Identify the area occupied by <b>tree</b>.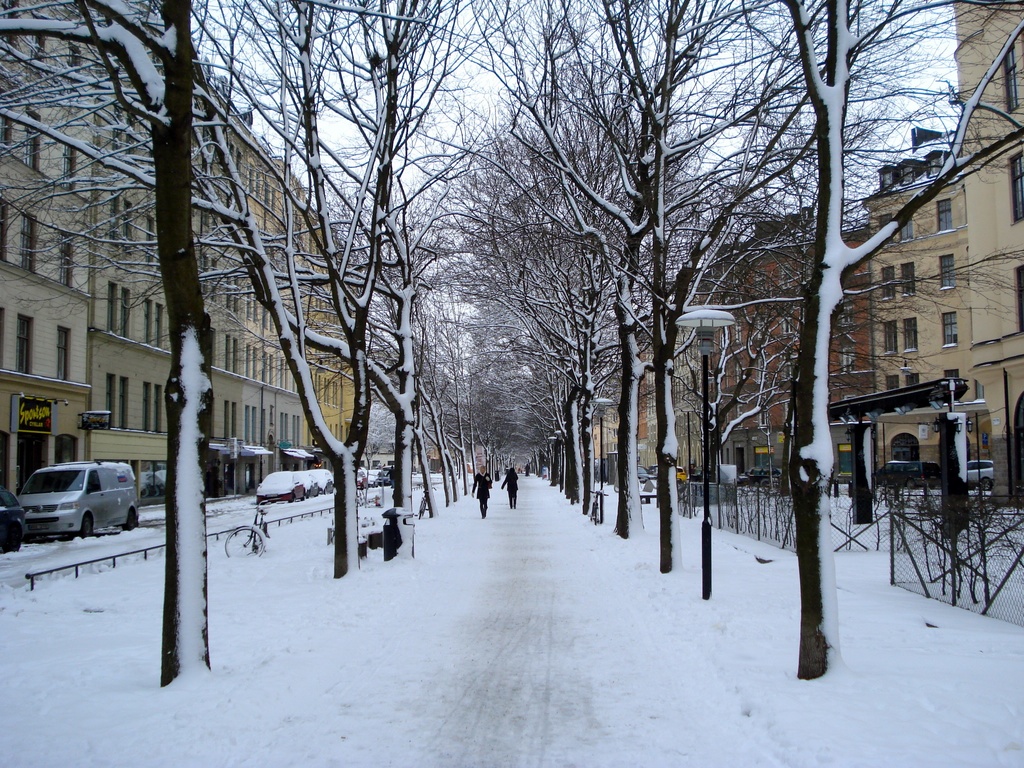
Area: <box>793,0,1023,703</box>.
